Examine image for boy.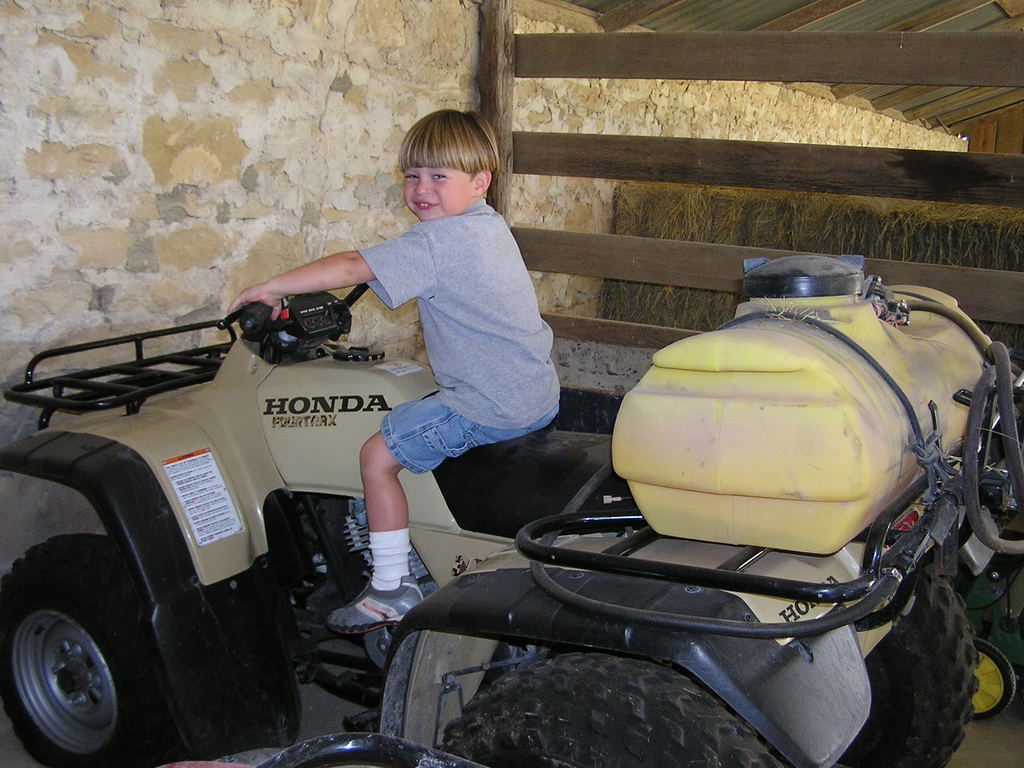
Examination result: 260:113:555:530.
